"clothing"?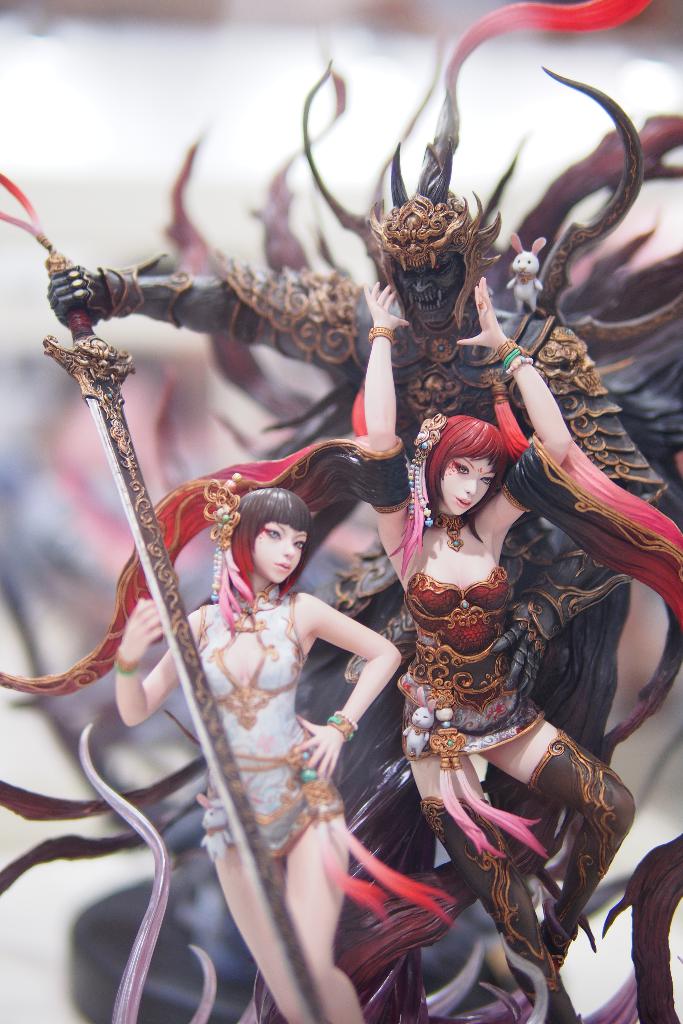
l=399, t=566, r=554, b=865
